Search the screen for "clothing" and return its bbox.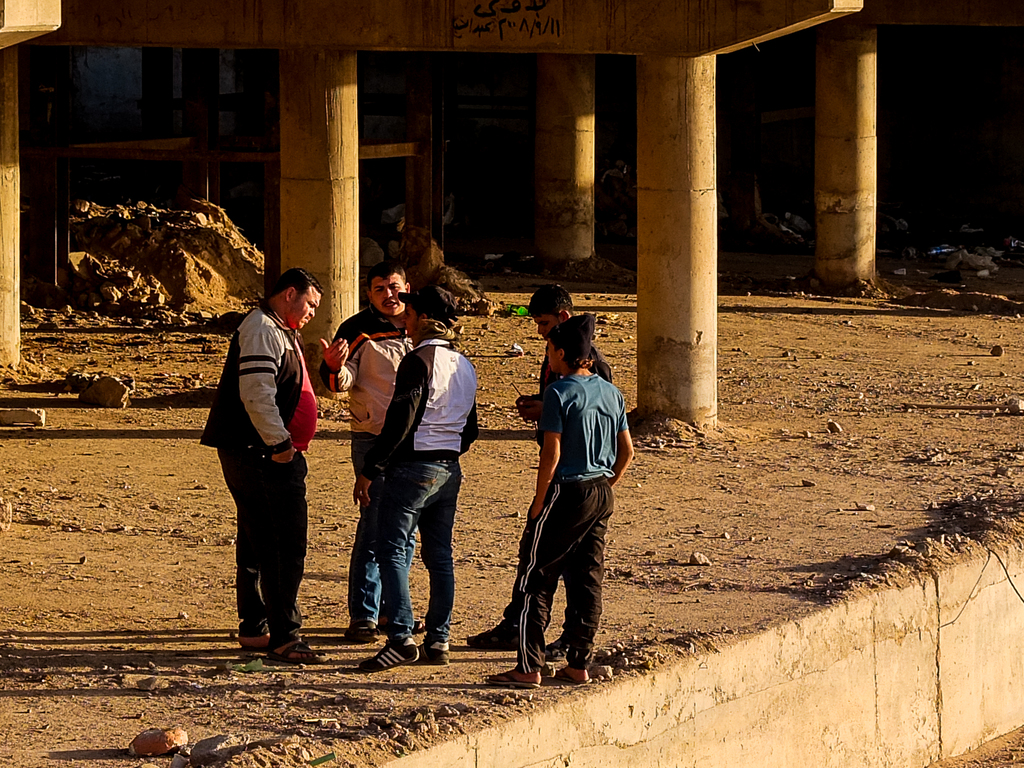
Found: <region>515, 373, 629, 657</region>.
